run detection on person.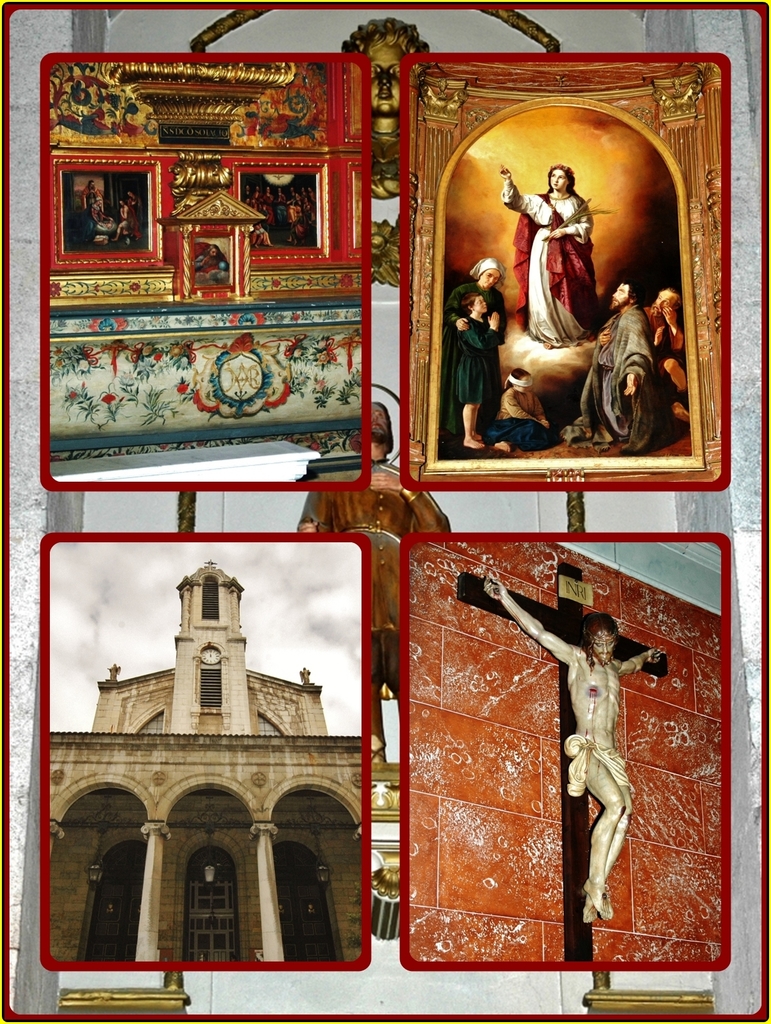
Result: [647, 291, 696, 426].
